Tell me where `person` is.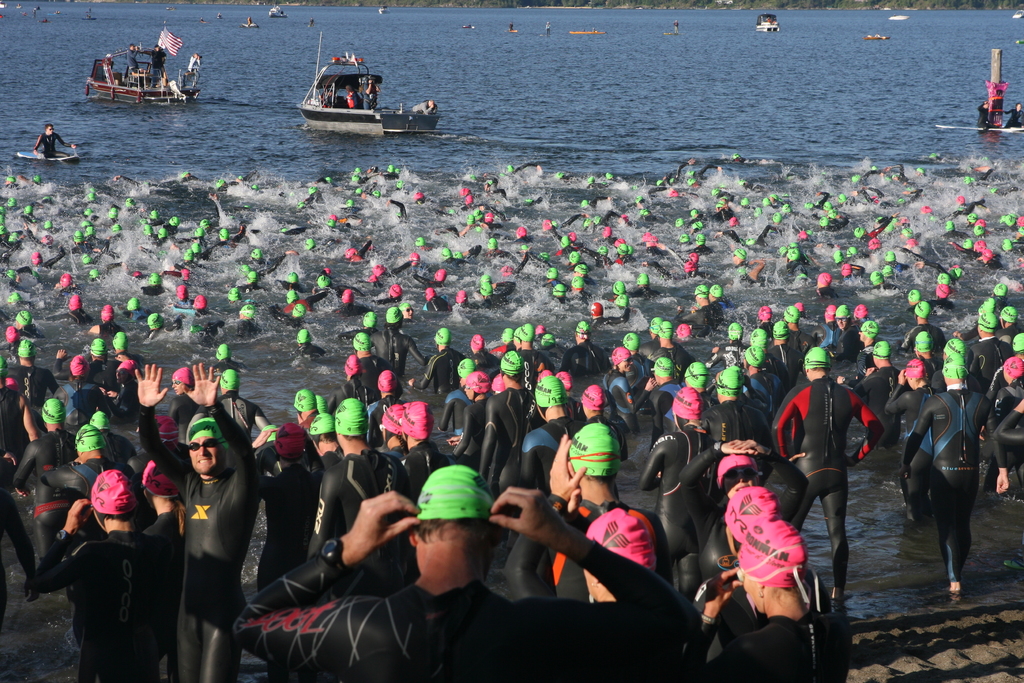
`person` is at (285, 288, 331, 312).
